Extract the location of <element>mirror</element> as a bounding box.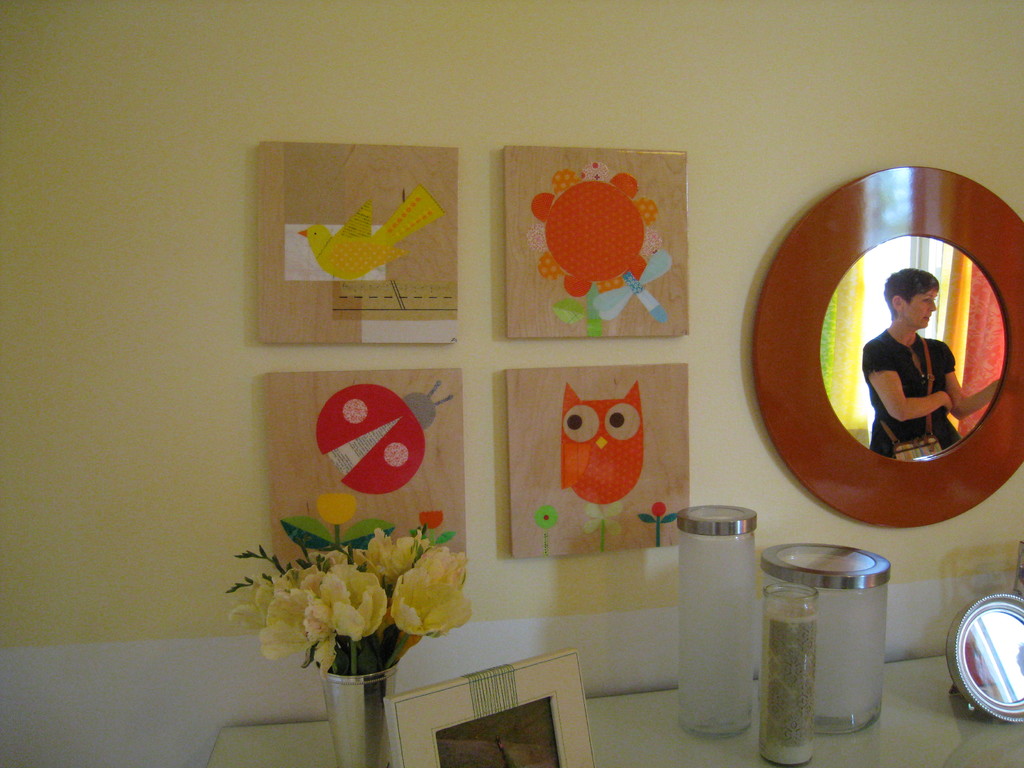
(x1=821, y1=236, x2=1007, y2=458).
